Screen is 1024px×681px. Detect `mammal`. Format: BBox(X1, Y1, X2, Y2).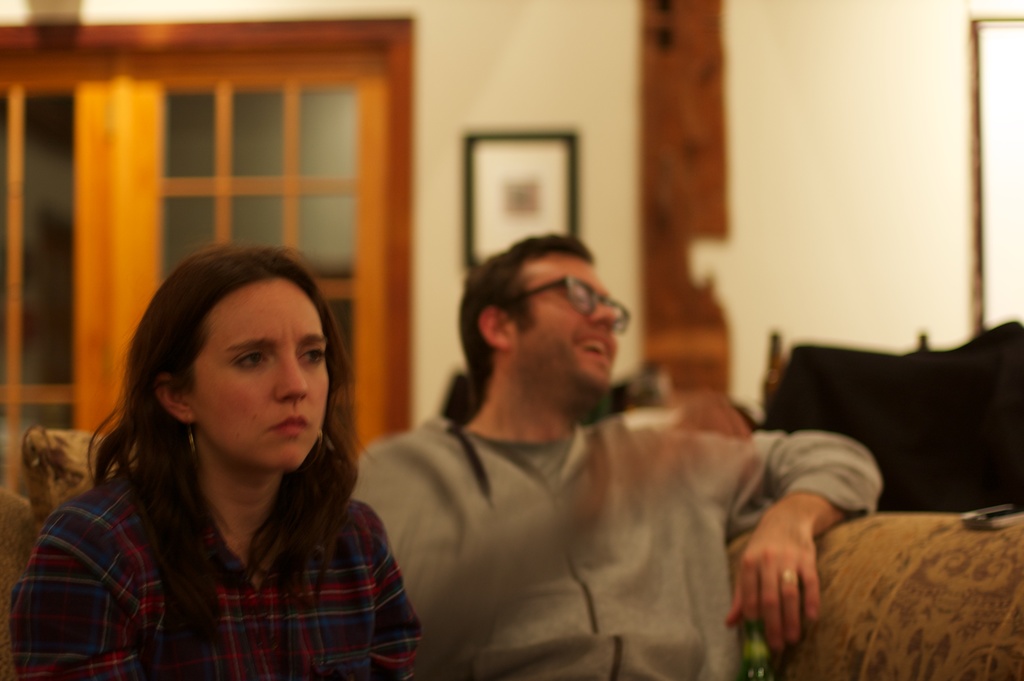
BBox(14, 234, 434, 666).
